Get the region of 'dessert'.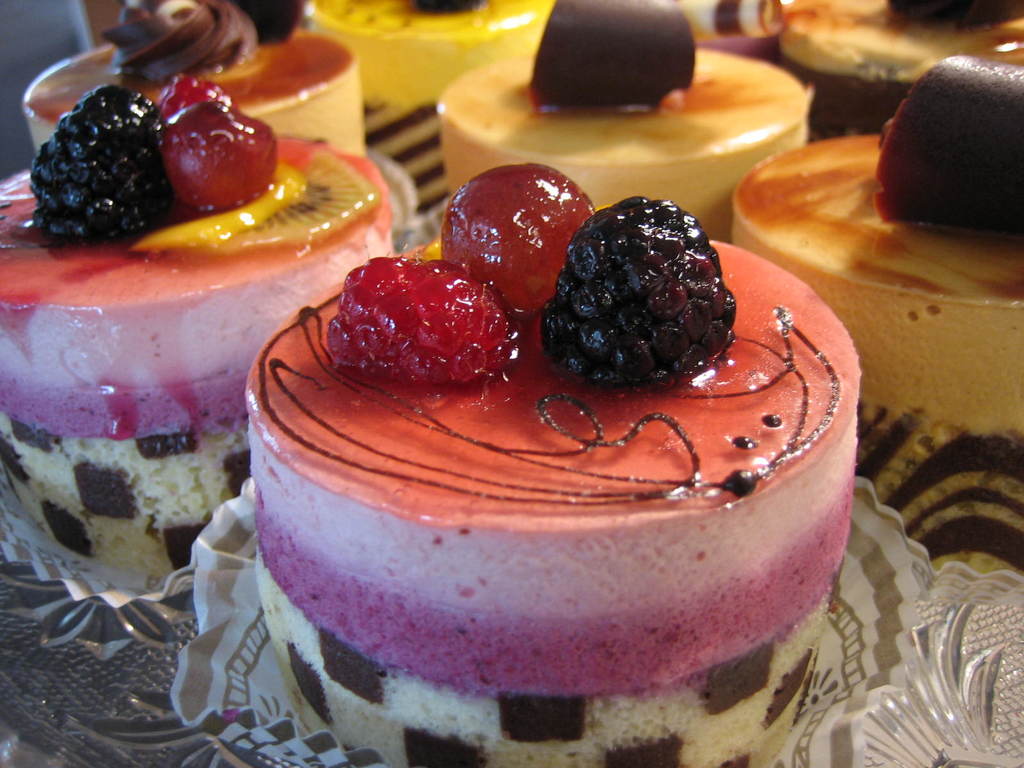
[728,42,1020,554].
